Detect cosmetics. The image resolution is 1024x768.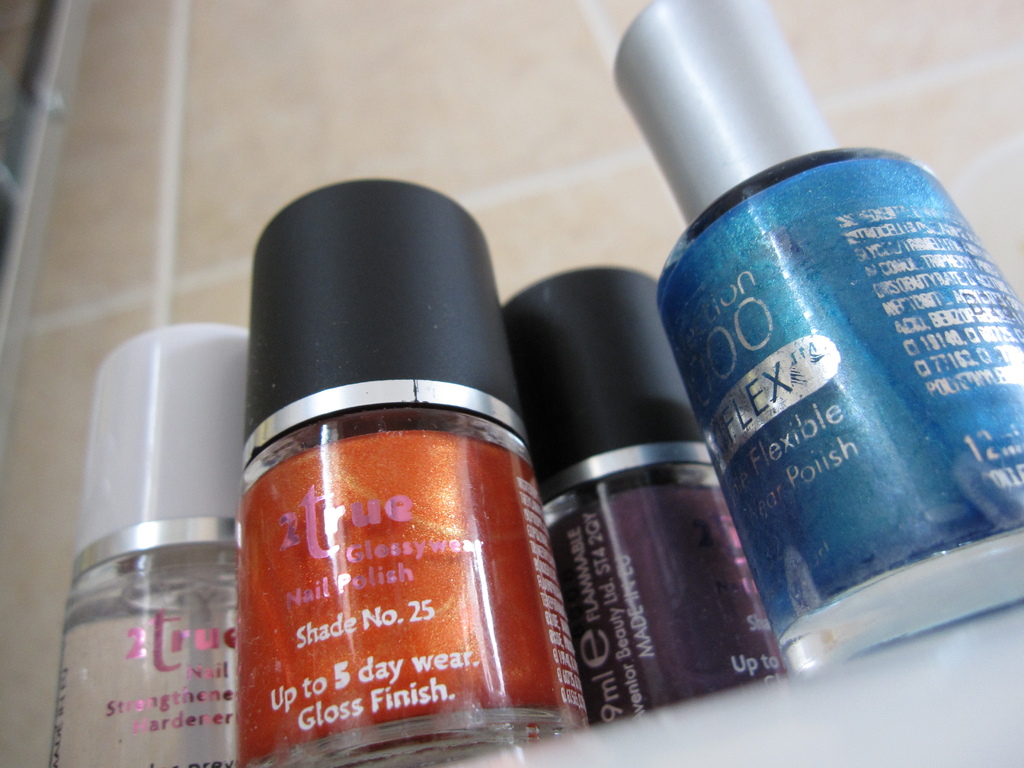
[left=492, top=257, right=787, bottom=746].
